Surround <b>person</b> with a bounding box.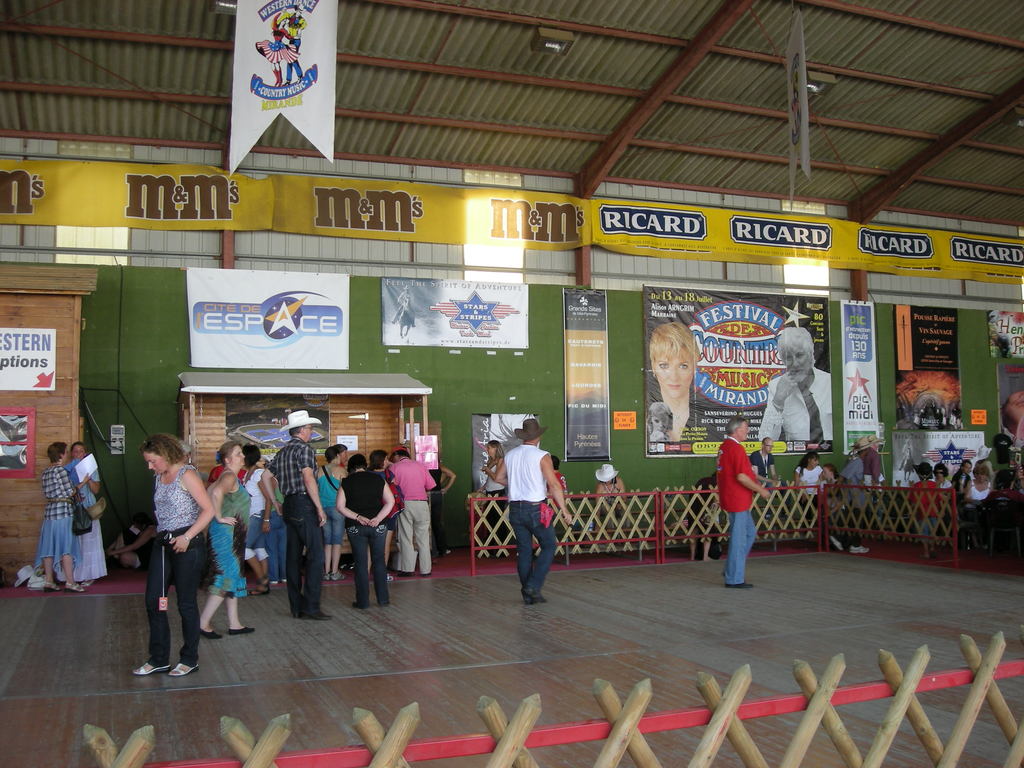
box(191, 438, 257, 642).
